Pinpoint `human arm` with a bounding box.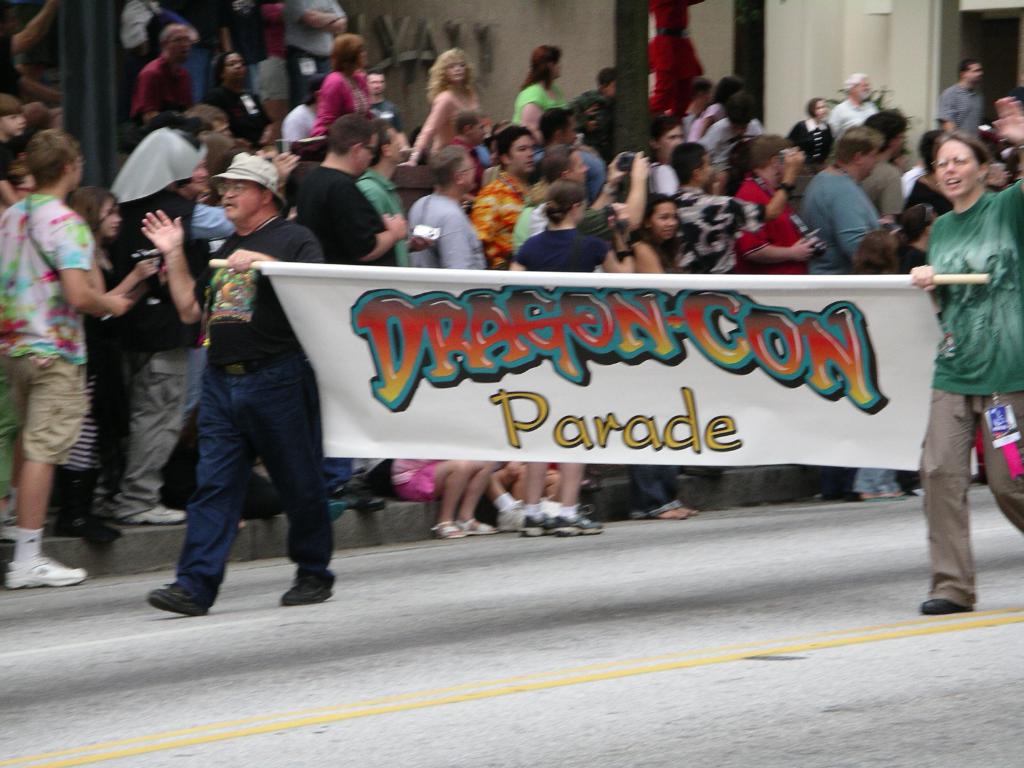
[left=605, top=148, right=659, bottom=228].
